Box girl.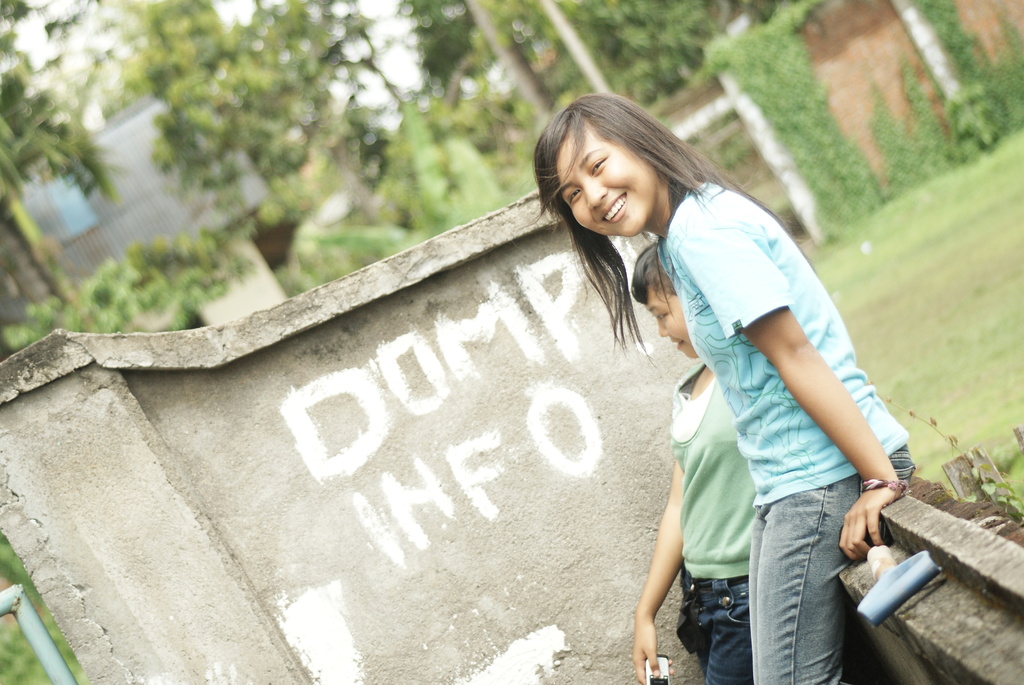
634:239:755:684.
